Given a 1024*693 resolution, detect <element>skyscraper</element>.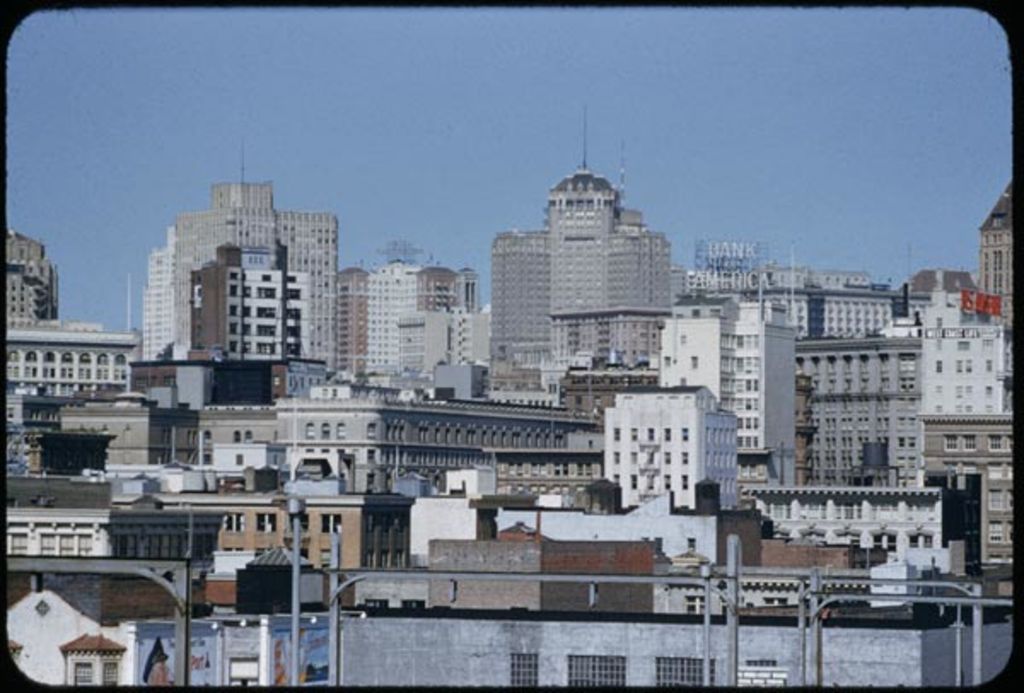
[138,186,329,387].
